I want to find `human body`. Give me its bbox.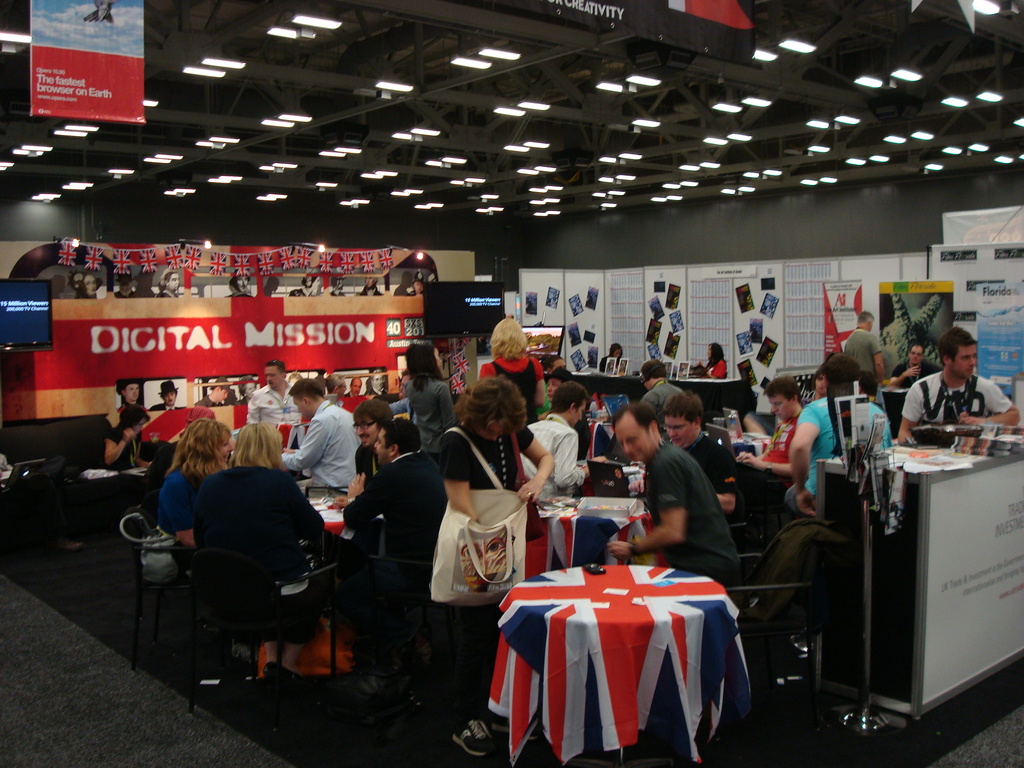
detection(342, 452, 447, 667).
